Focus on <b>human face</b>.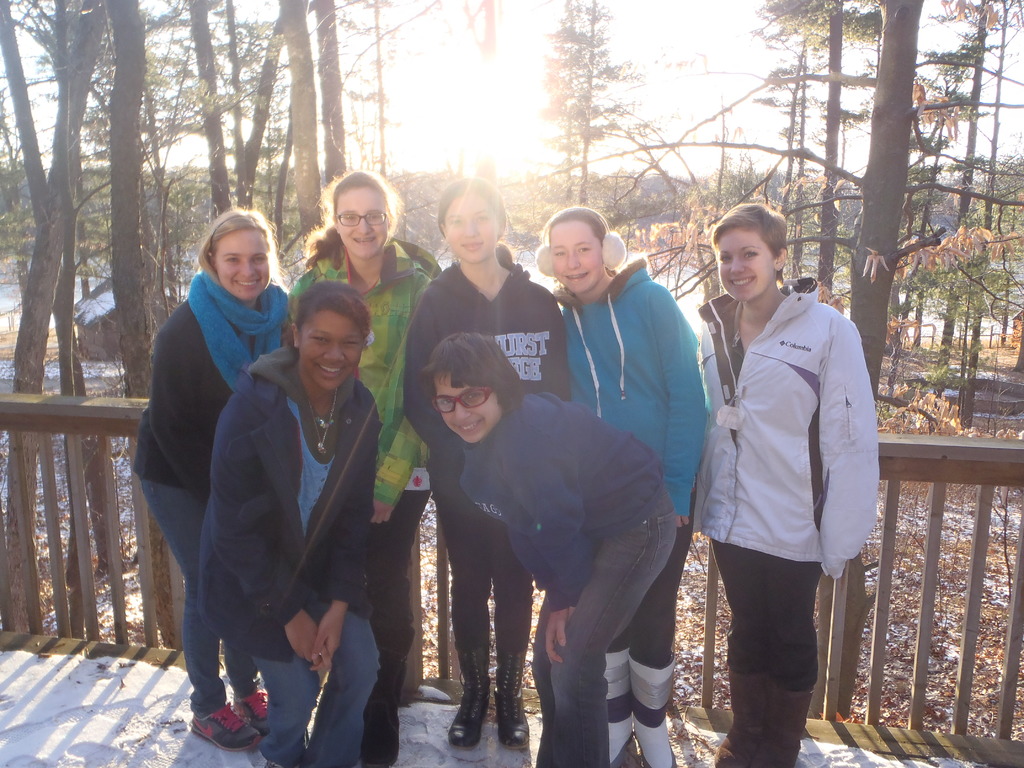
Focused at <box>433,373,502,444</box>.
